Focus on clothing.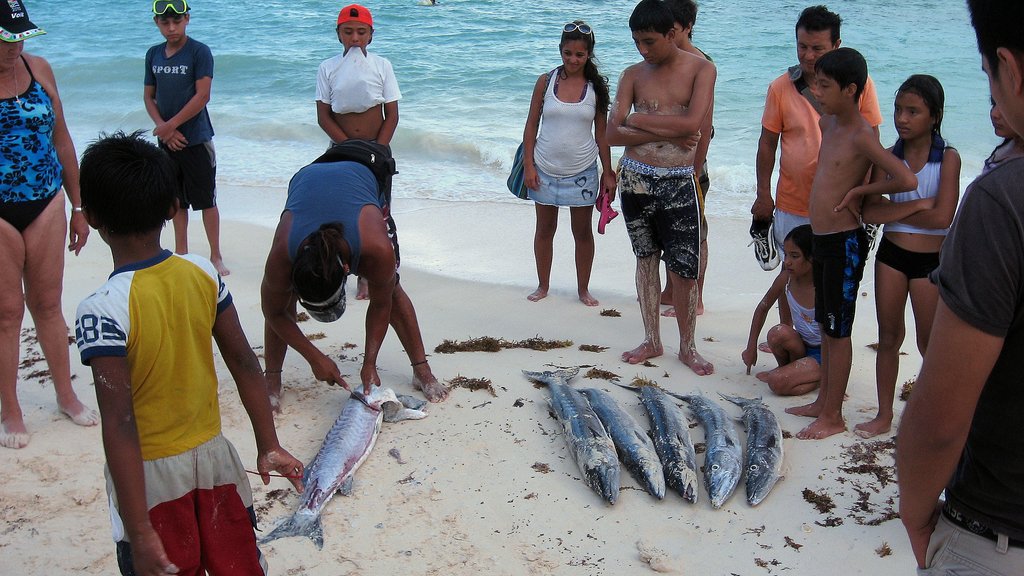
Focused at (left=306, top=51, right=397, bottom=120).
